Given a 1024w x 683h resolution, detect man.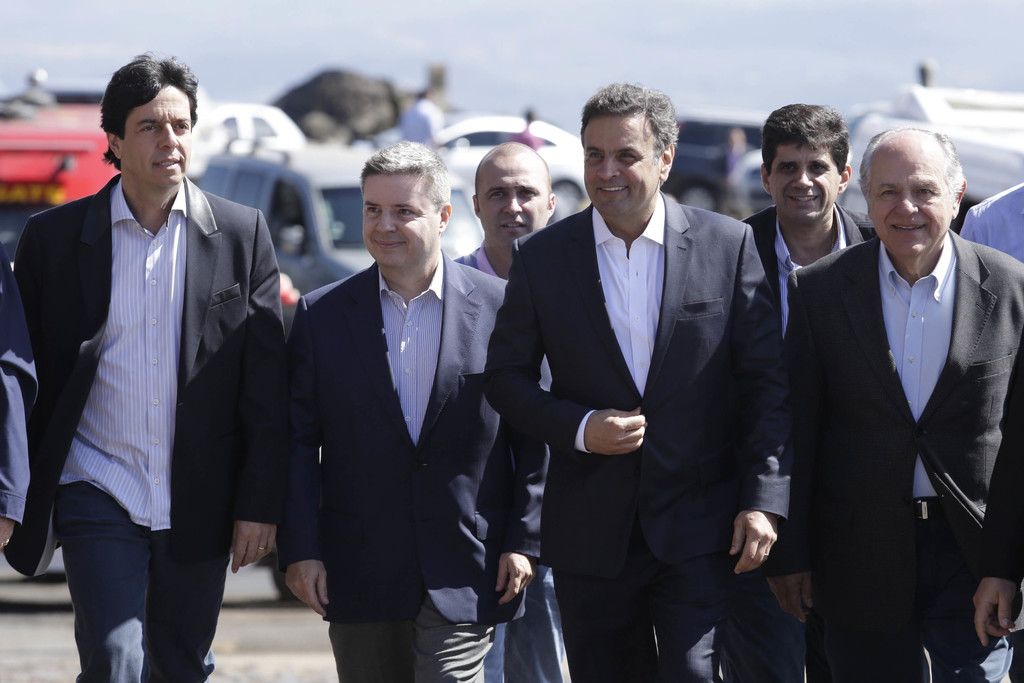
bbox=(279, 142, 552, 682).
